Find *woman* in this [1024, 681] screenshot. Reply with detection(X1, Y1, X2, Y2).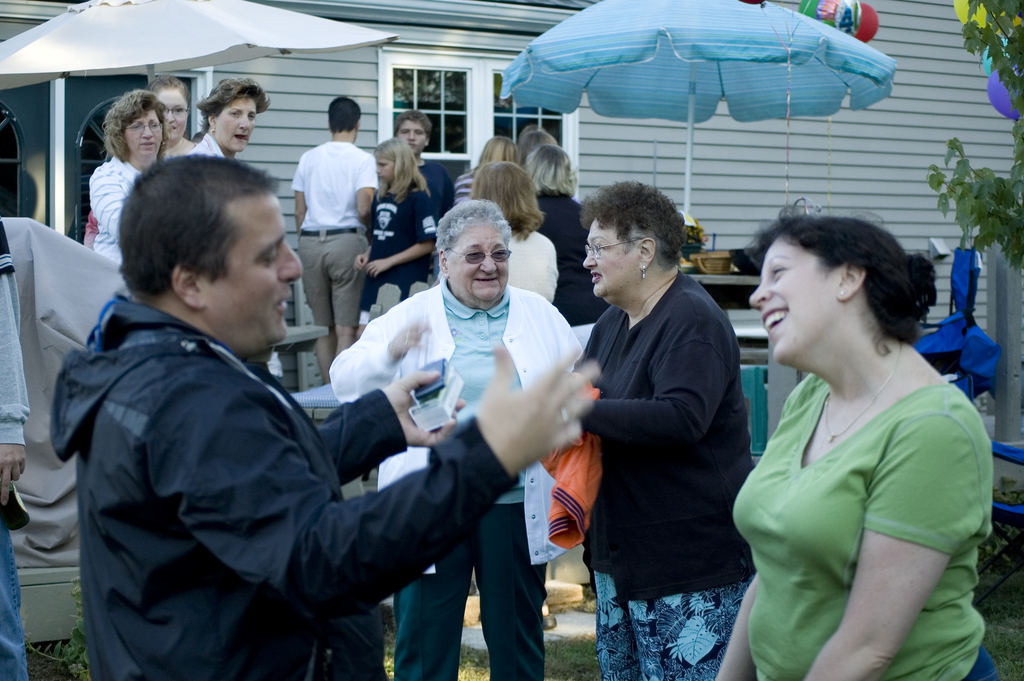
detection(580, 193, 746, 680).
